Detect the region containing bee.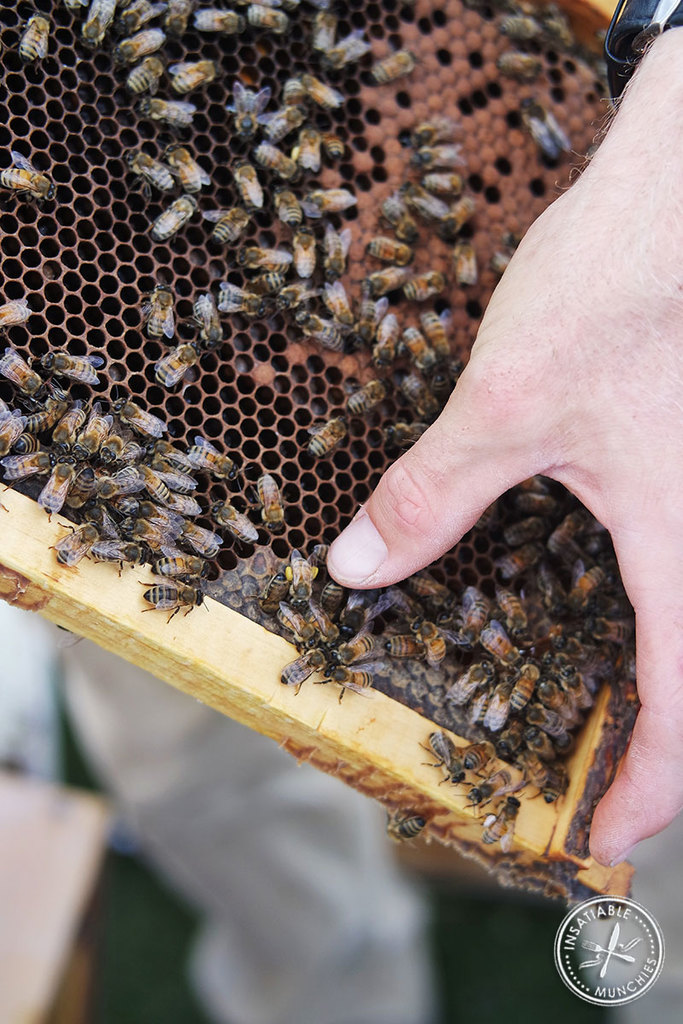
region(136, 581, 204, 624).
